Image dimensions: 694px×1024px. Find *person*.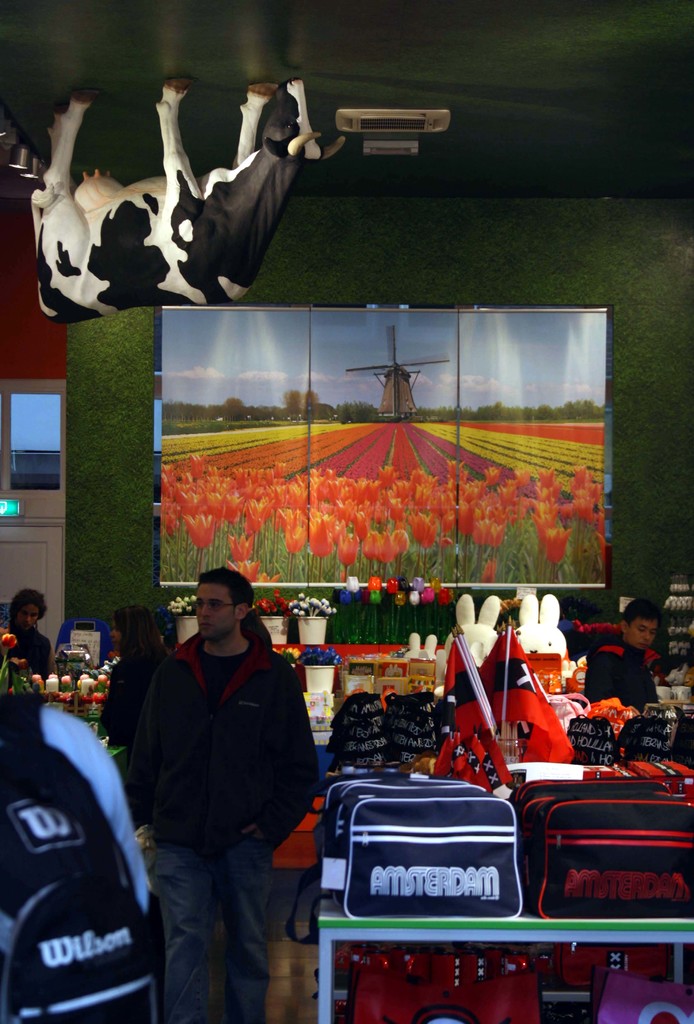
x1=587 y1=598 x2=661 y2=713.
